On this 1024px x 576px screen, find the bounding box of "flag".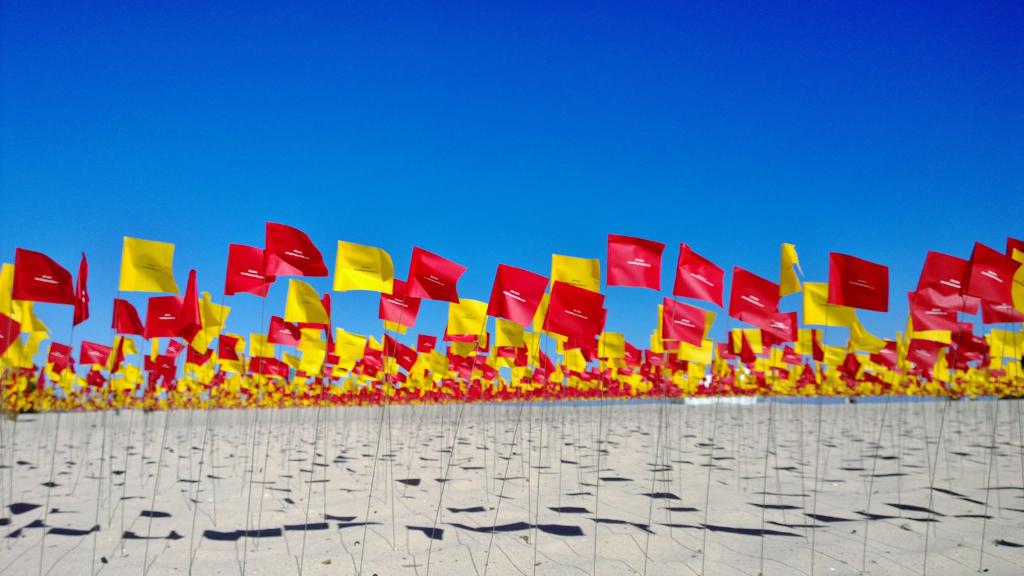
Bounding box: (x1=429, y1=351, x2=447, y2=376).
